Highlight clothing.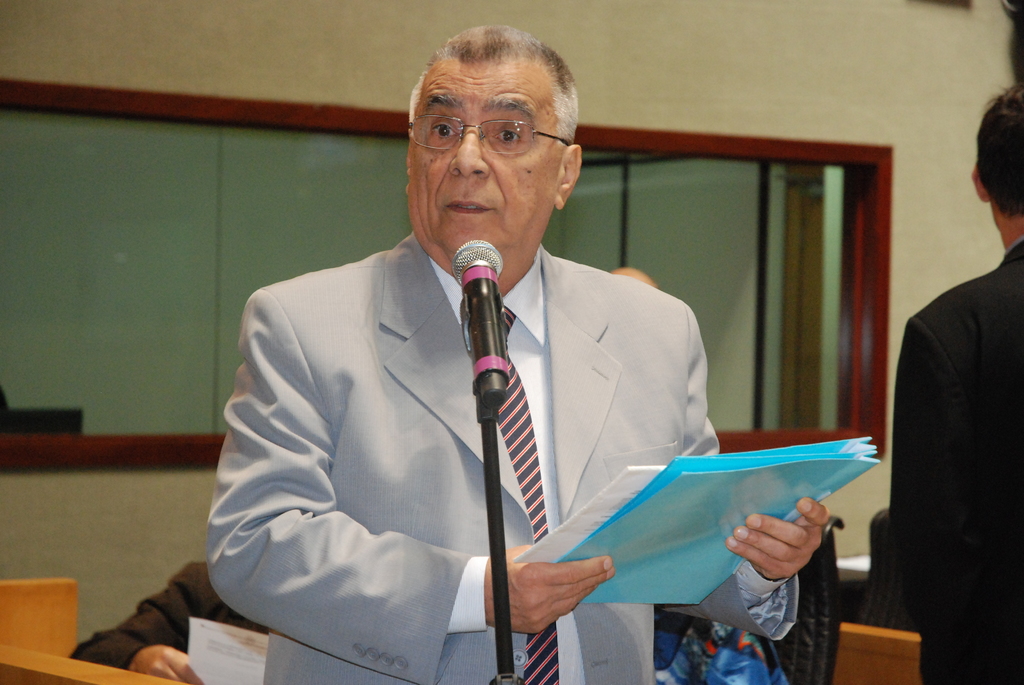
Highlighted region: (left=202, top=232, right=823, bottom=684).
